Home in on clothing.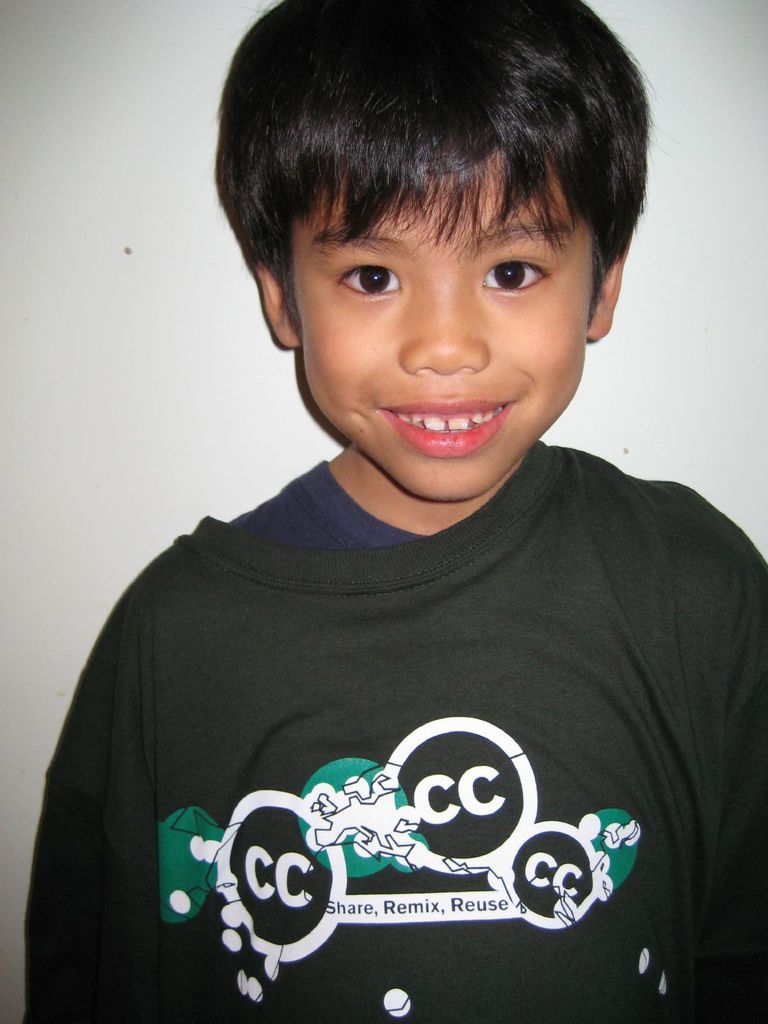
Homed in at pyautogui.locateOnScreen(17, 438, 767, 1023).
